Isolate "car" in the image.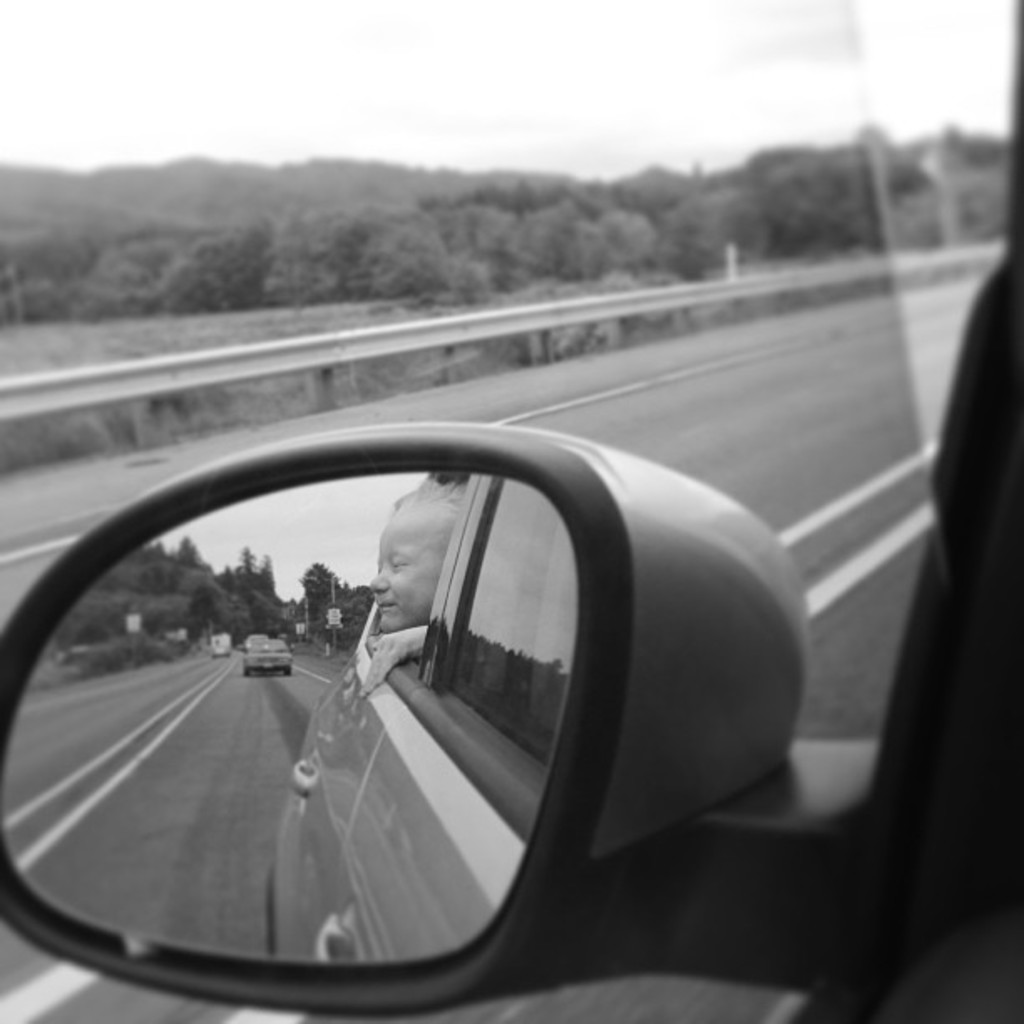
Isolated region: 0 0 1022 1022.
